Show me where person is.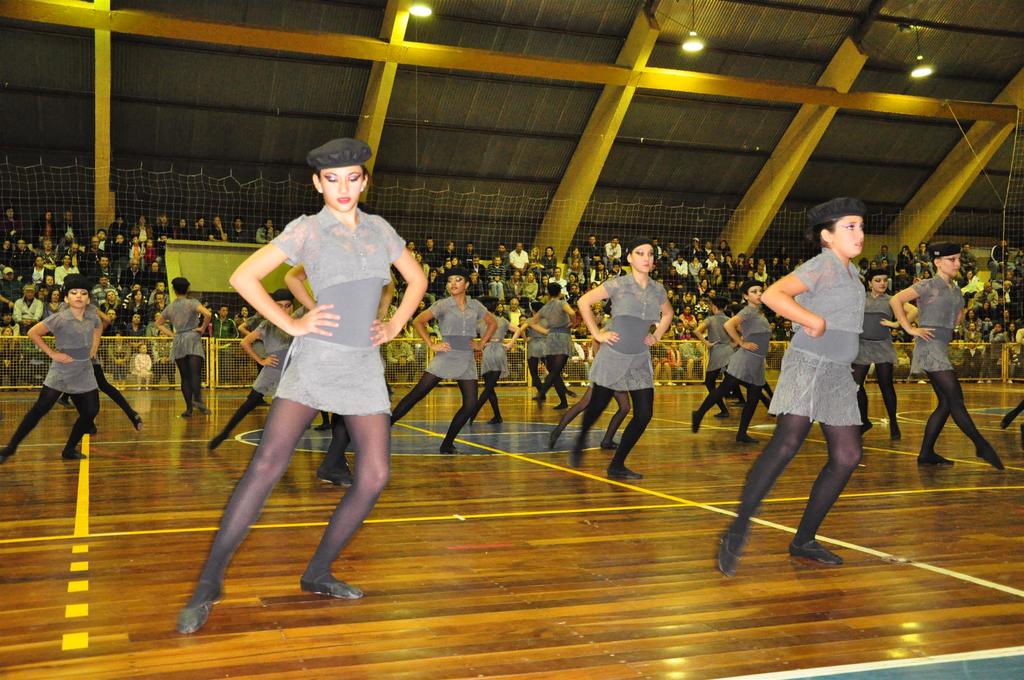
person is at left=508, top=302, right=584, bottom=403.
